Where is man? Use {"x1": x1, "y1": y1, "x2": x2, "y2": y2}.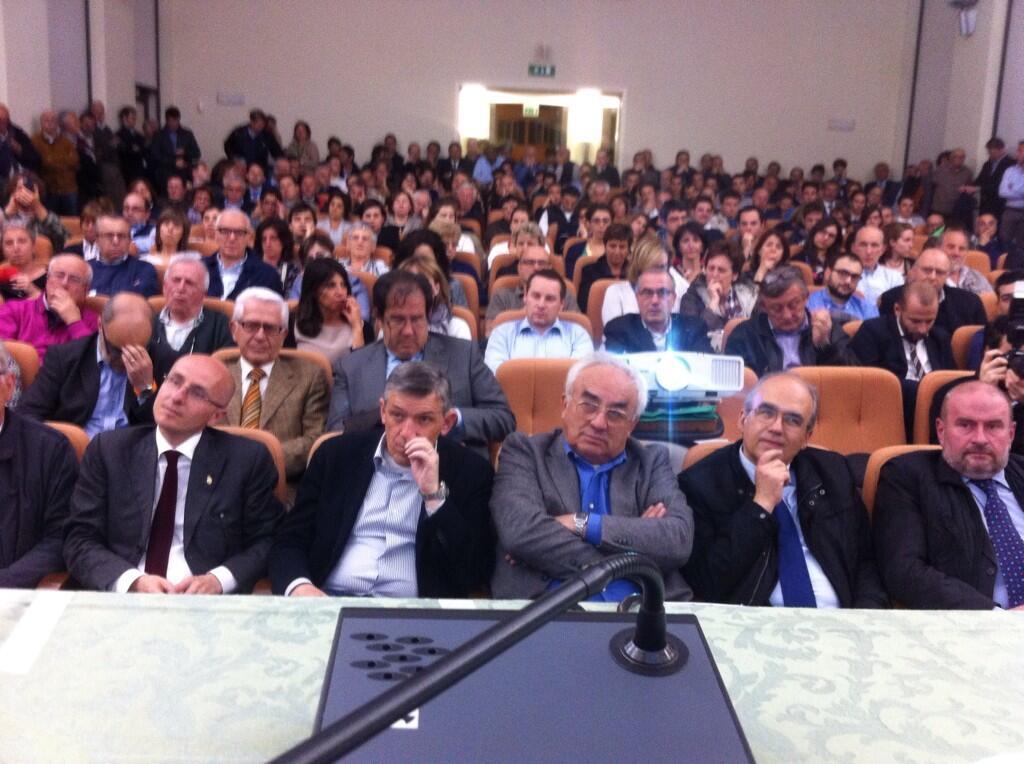
{"x1": 241, "y1": 154, "x2": 267, "y2": 206}.
